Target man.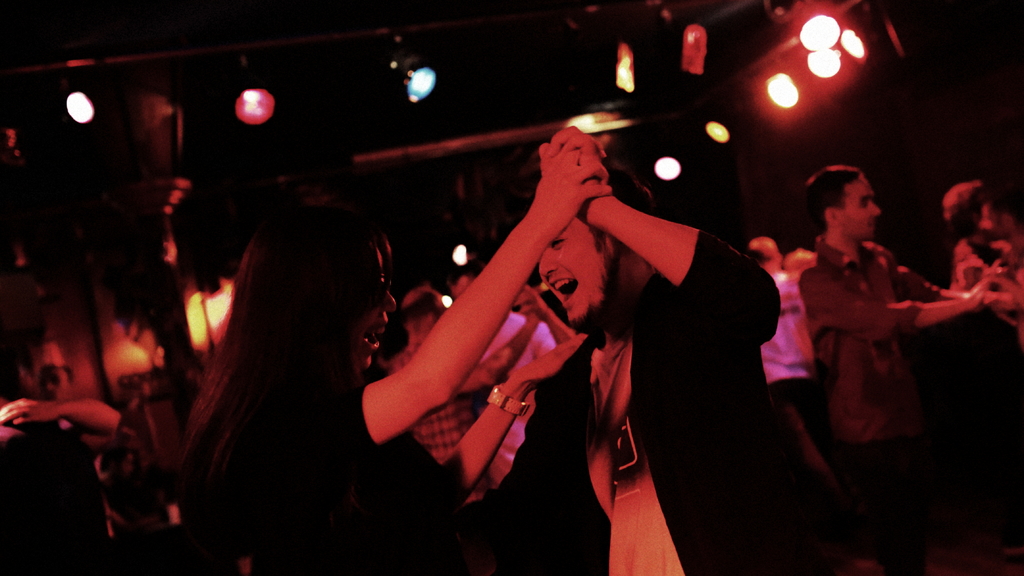
Target region: <bbox>377, 284, 479, 499</bbox>.
